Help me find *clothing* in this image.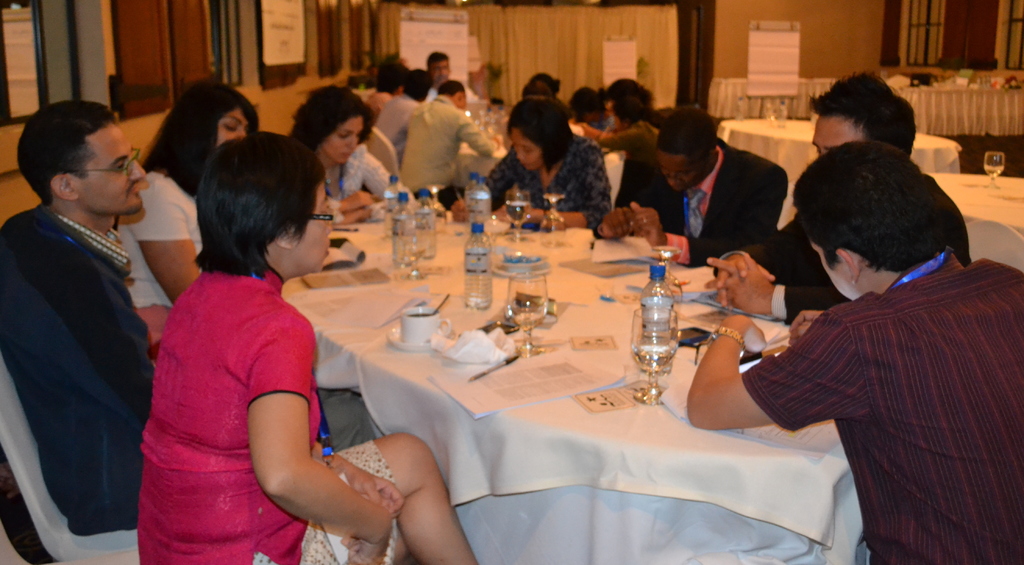
Found it: <bbox>369, 99, 420, 153</bbox>.
